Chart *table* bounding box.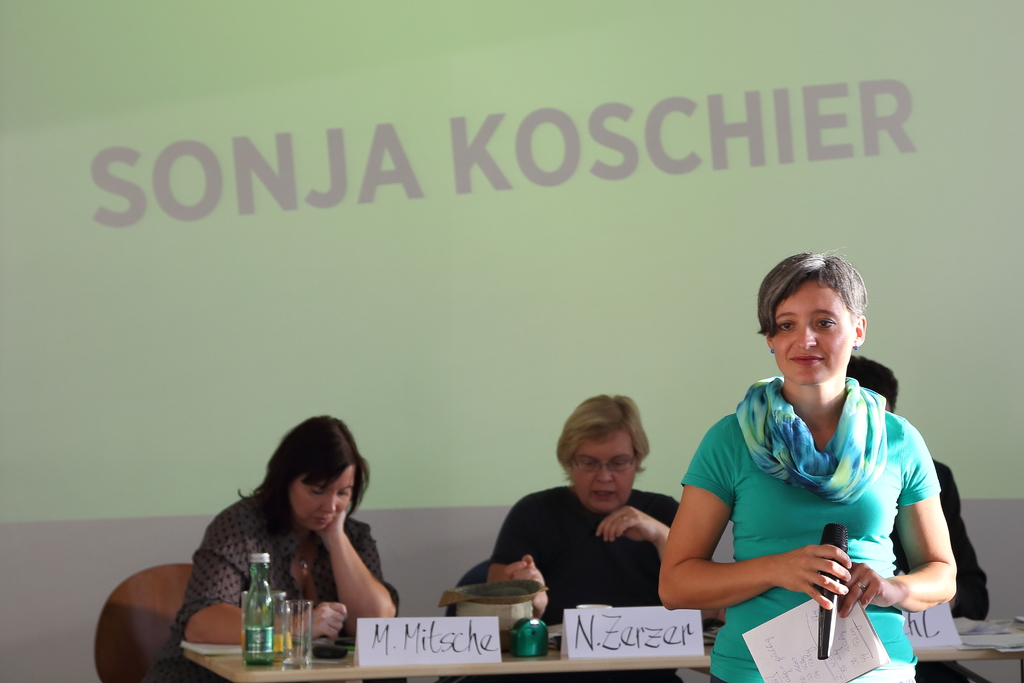
Charted: select_region(182, 623, 1023, 682).
